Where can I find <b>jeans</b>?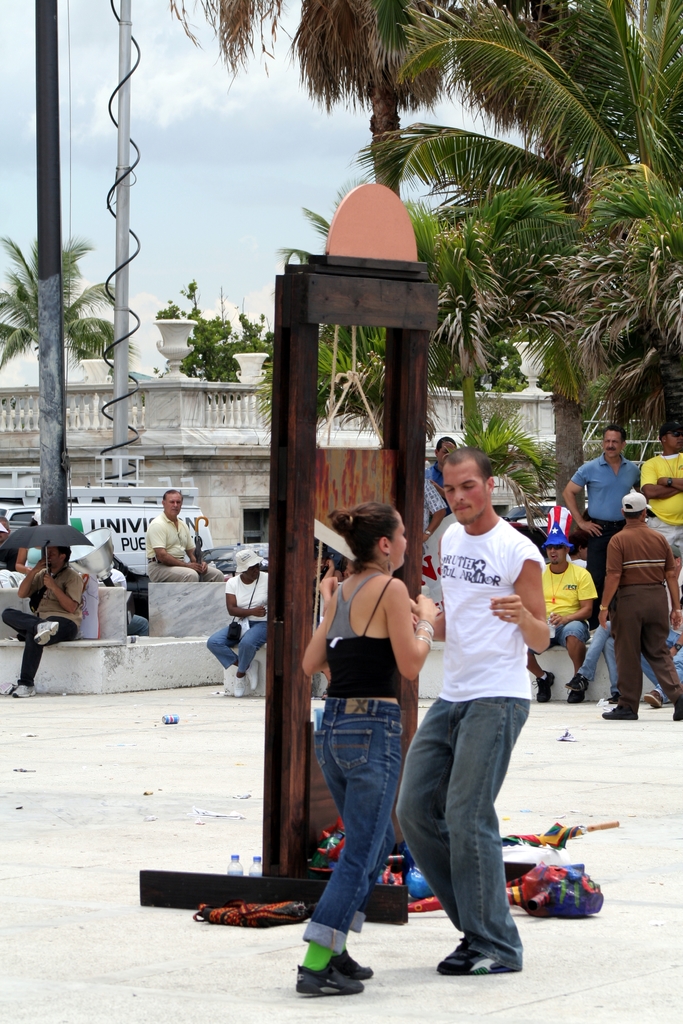
You can find it at [x1=204, y1=616, x2=272, y2=672].
